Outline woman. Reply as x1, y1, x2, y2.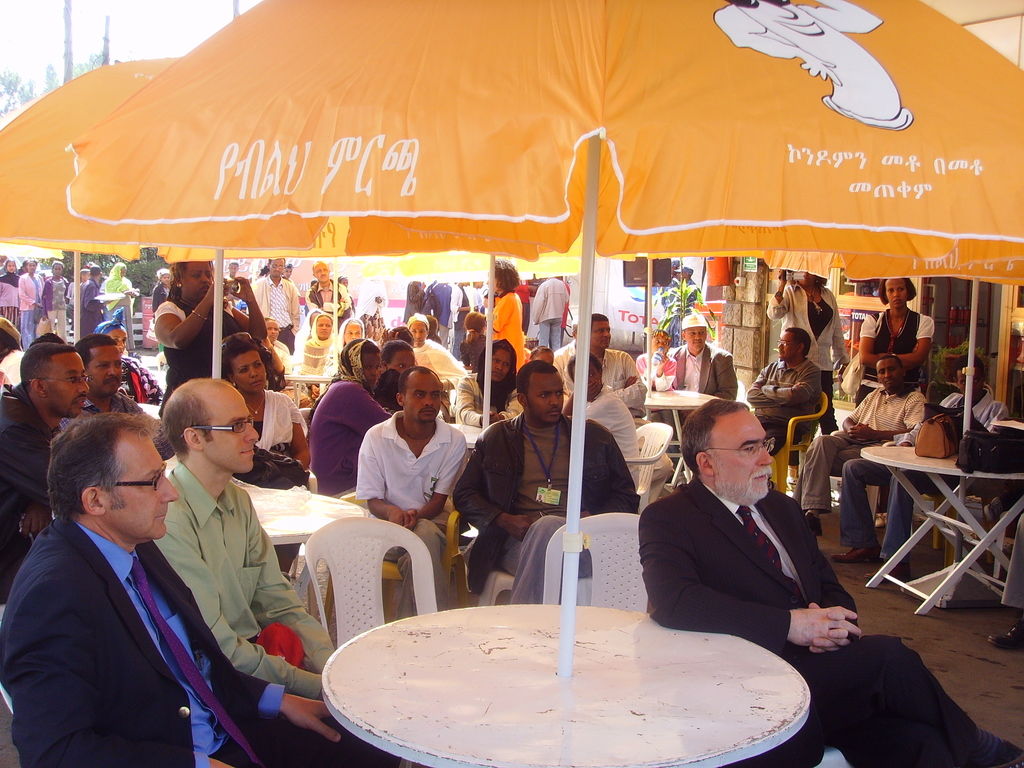
18, 261, 45, 342.
